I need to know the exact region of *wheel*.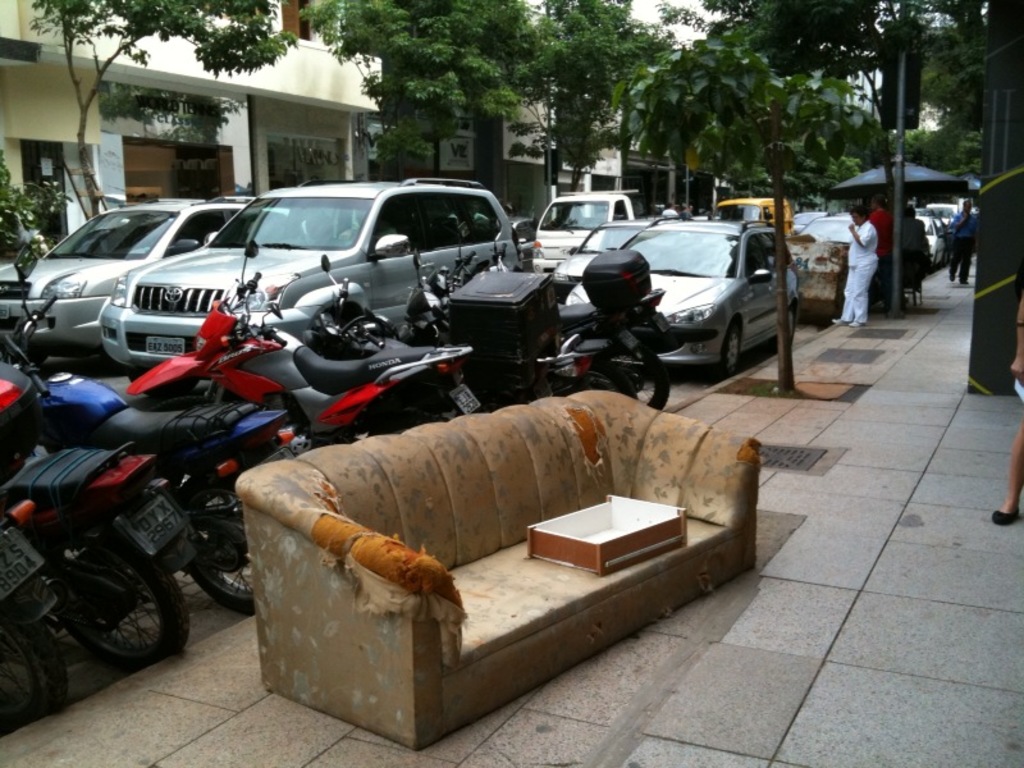
Region: {"left": 150, "top": 398, "right": 209, "bottom": 408}.
